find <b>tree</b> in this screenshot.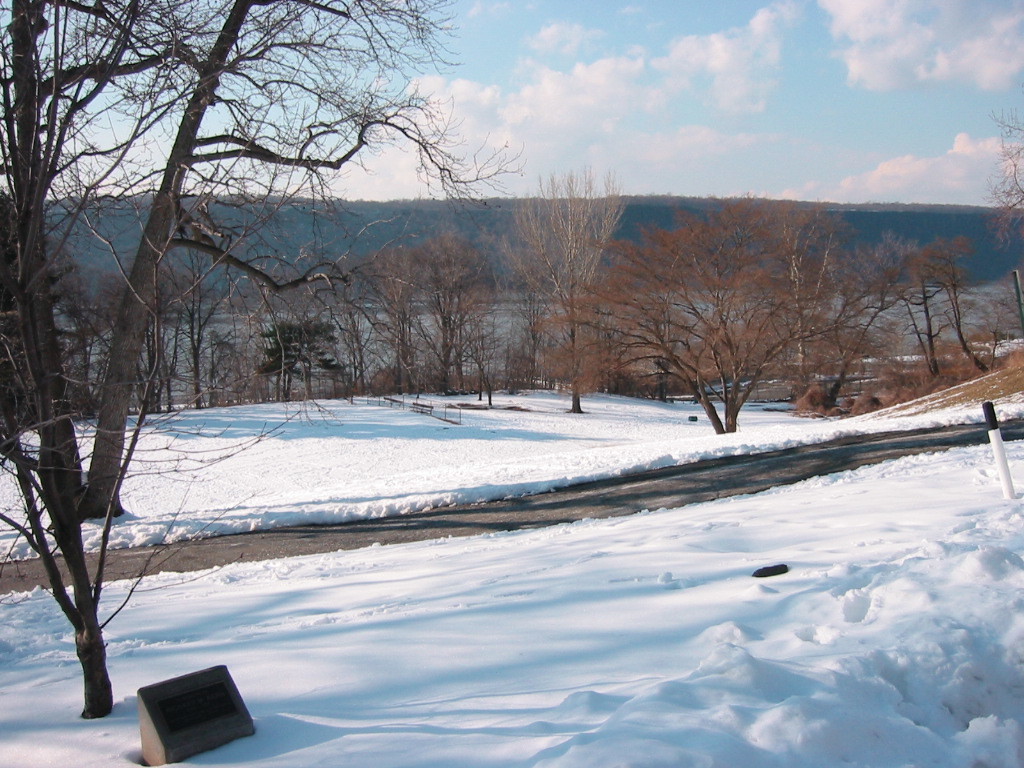
The bounding box for <b>tree</b> is l=531, t=190, r=853, b=434.
